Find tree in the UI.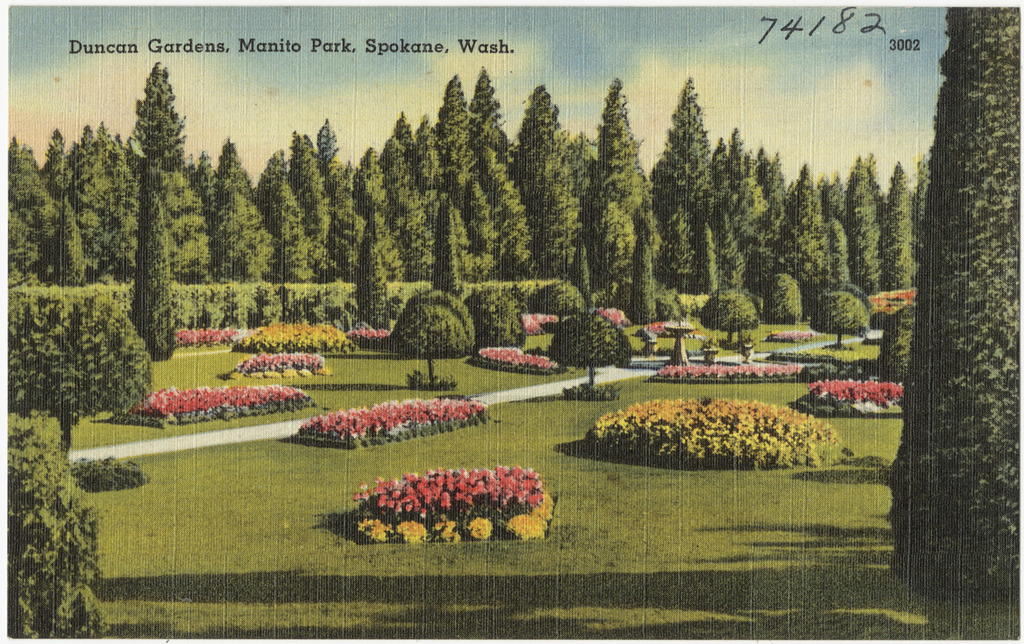
UI element at box=[734, 133, 806, 296].
